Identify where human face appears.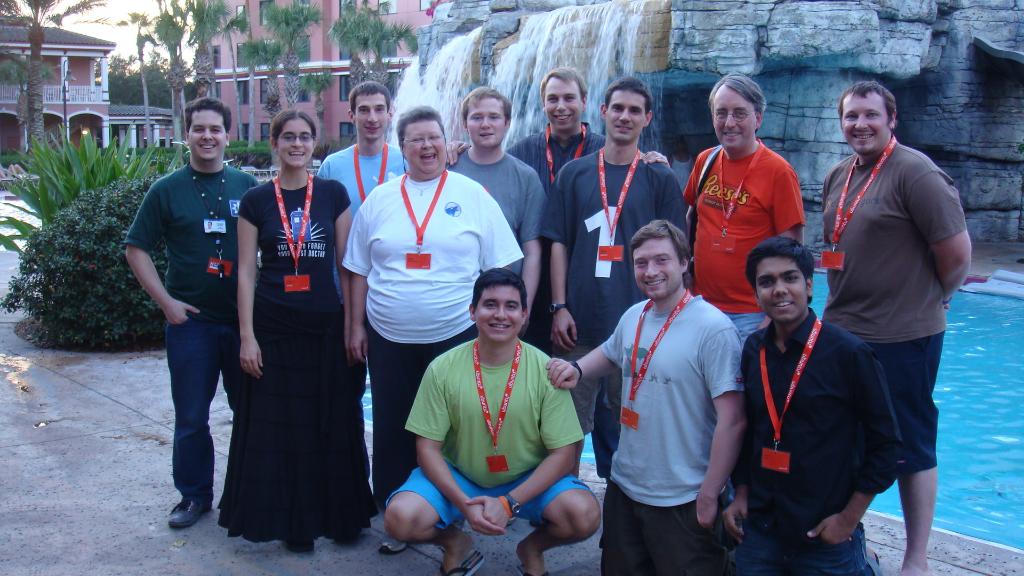
Appears at 187,112,226,157.
